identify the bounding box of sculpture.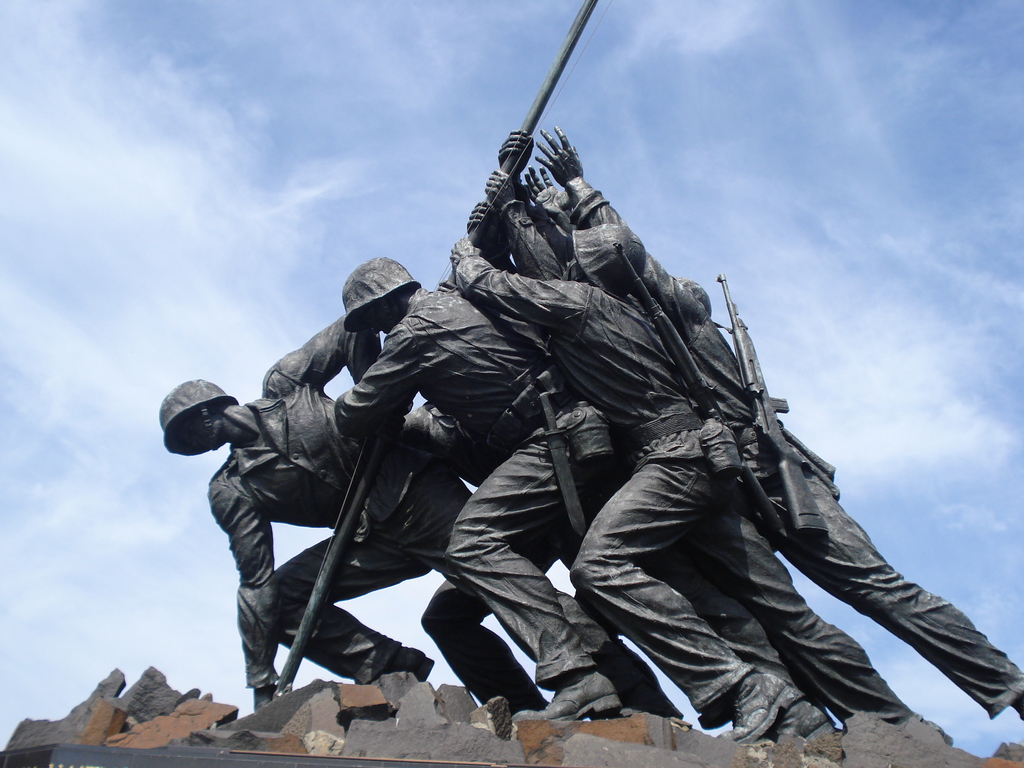
rect(328, 243, 643, 733).
